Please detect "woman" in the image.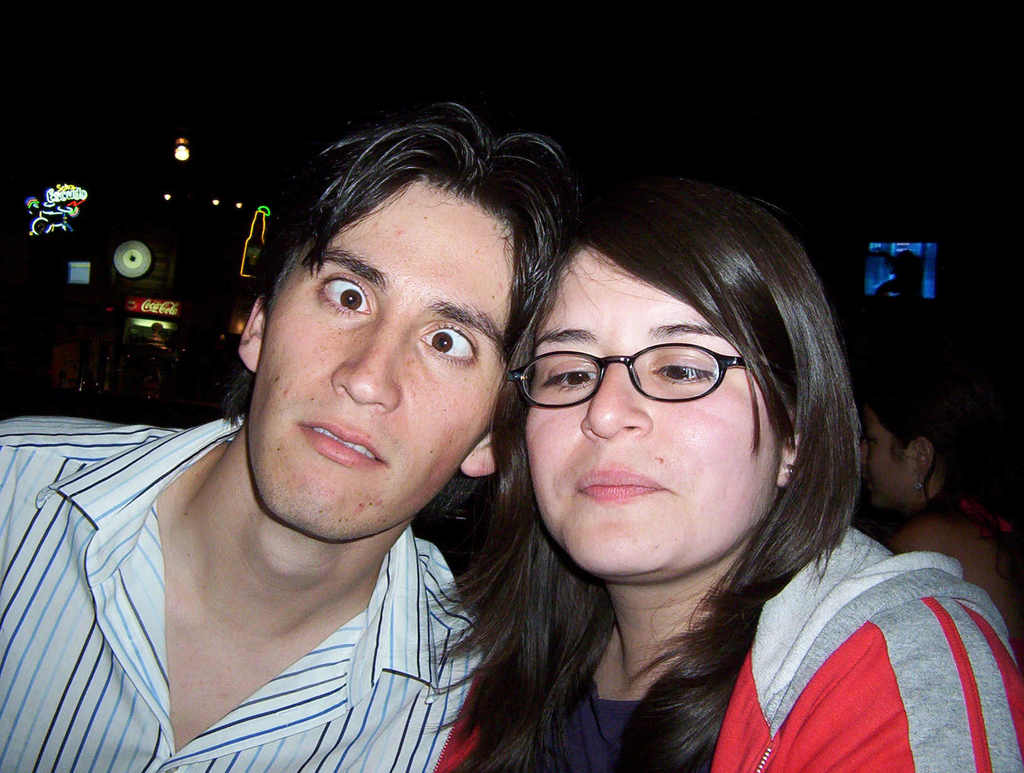
(left=858, top=357, right=1023, bottom=656).
